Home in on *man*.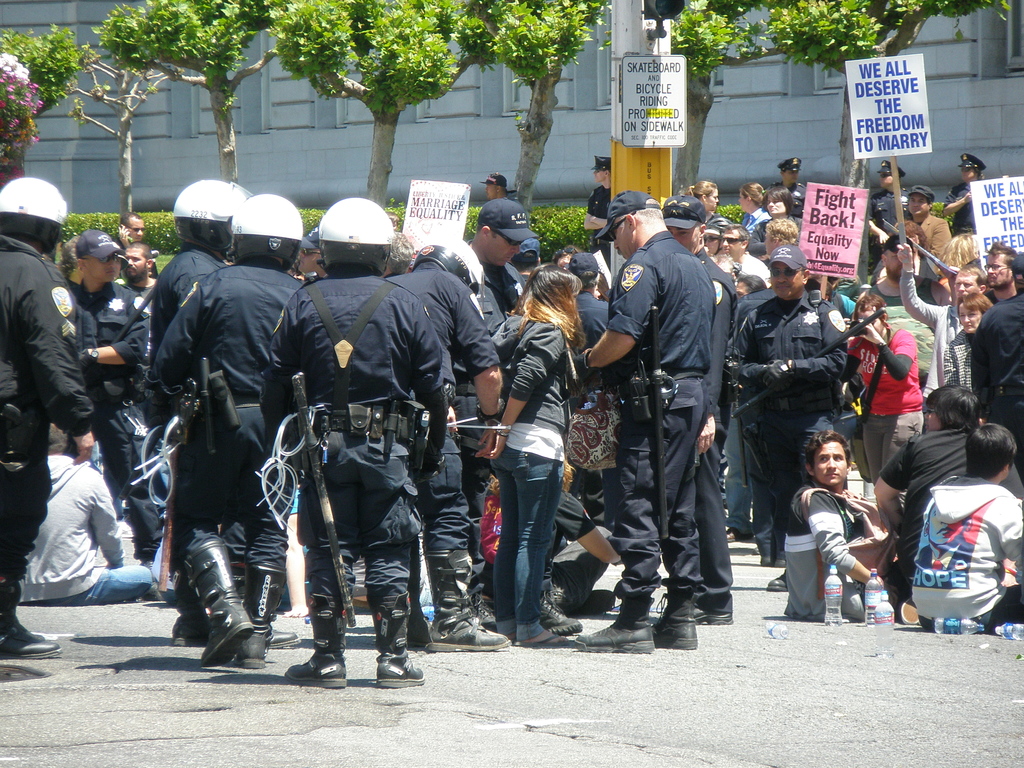
Homed in at [x1=461, y1=444, x2=619, y2=639].
